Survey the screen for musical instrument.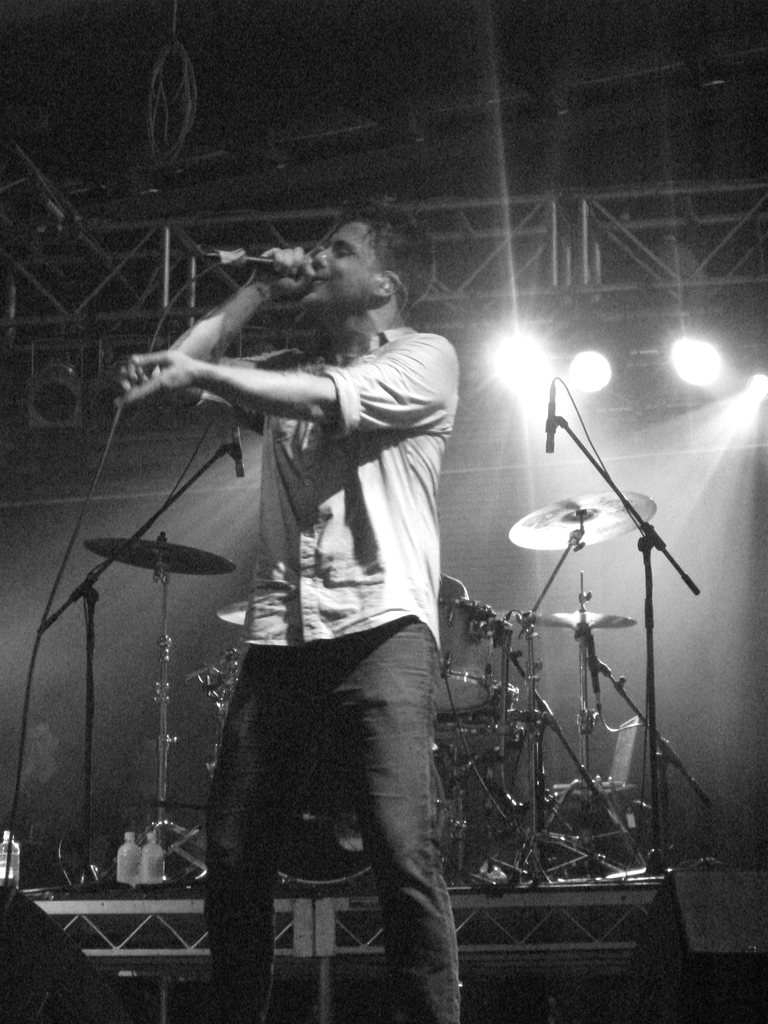
Survey found: BBox(497, 485, 667, 561).
